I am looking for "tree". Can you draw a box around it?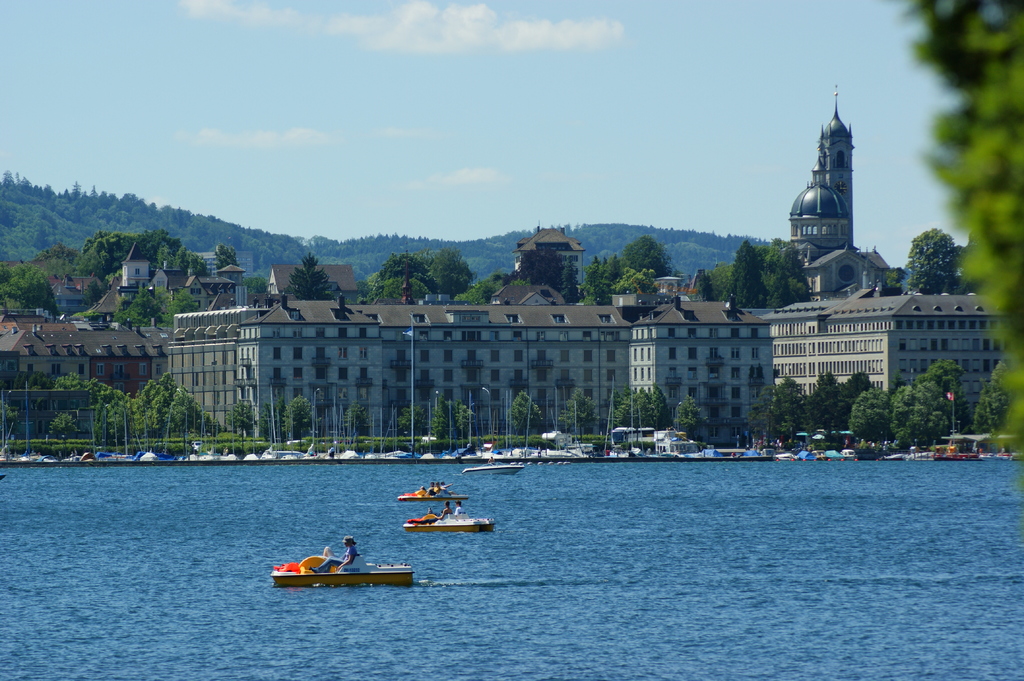
Sure, the bounding box is {"left": 146, "top": 269, "right": 238, "bottom": 333}.
